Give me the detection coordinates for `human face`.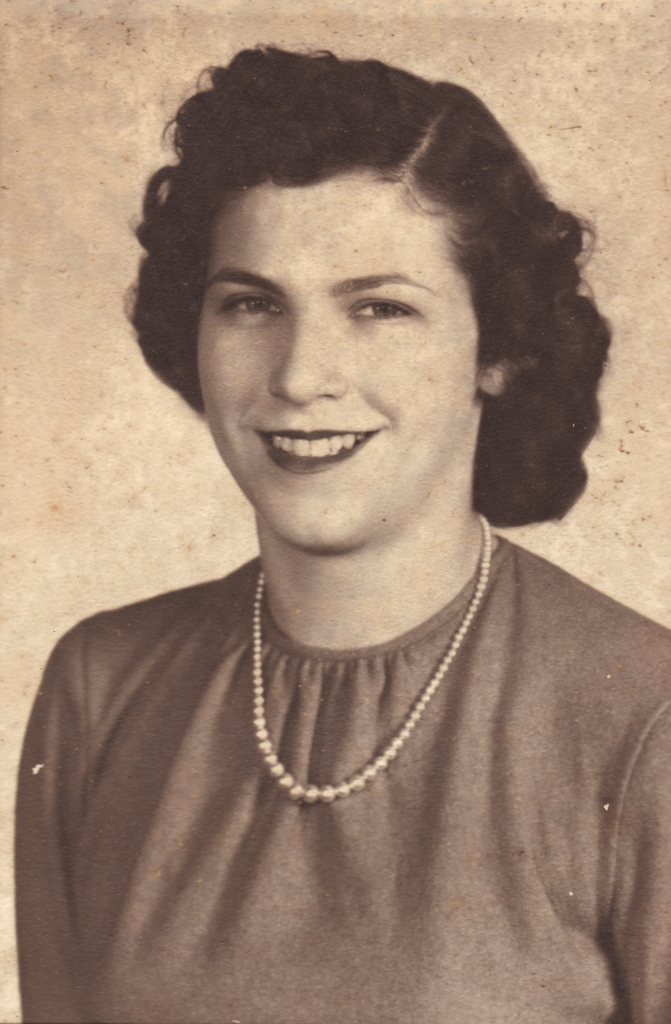
region(196, 168, 480, 548).
